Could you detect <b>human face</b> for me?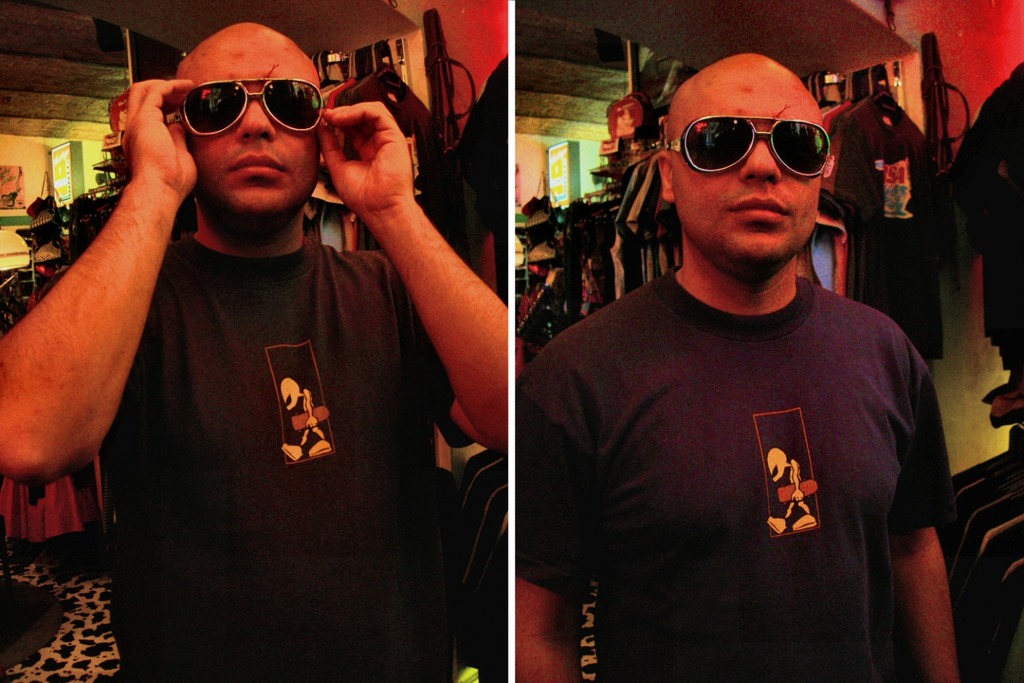
Detection result: crop(673, 73, 824, 262).
